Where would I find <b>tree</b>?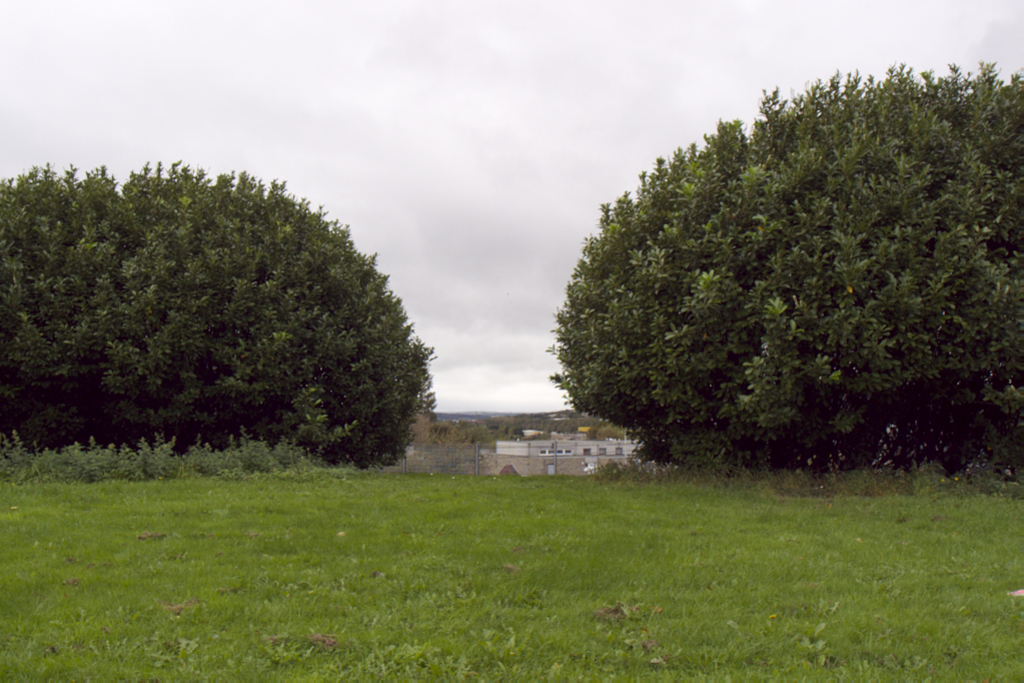
At l=530, t=83, r=984, b=483.
